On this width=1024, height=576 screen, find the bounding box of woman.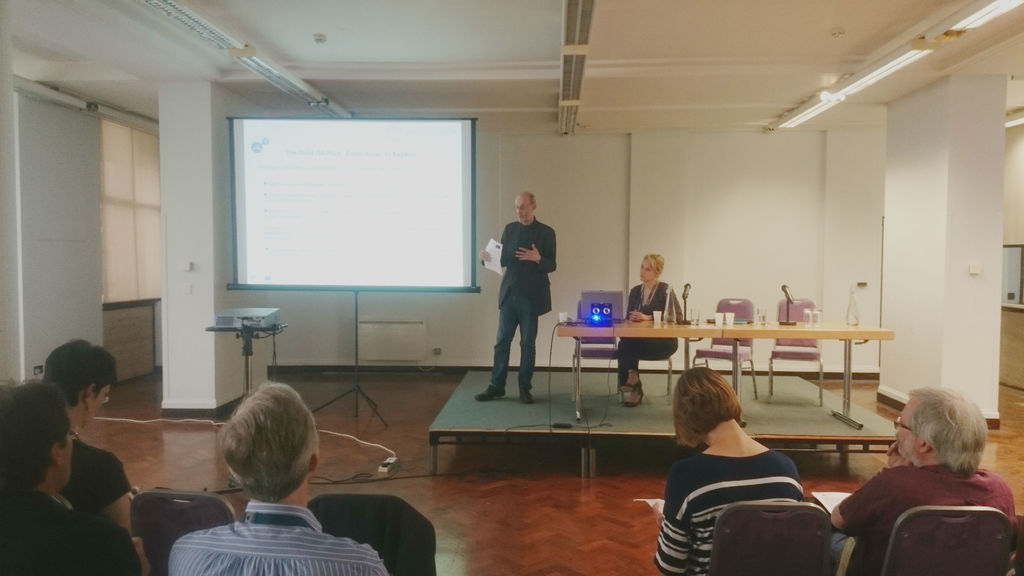
Bounding box: Rect(35, 339, 143, 541).
